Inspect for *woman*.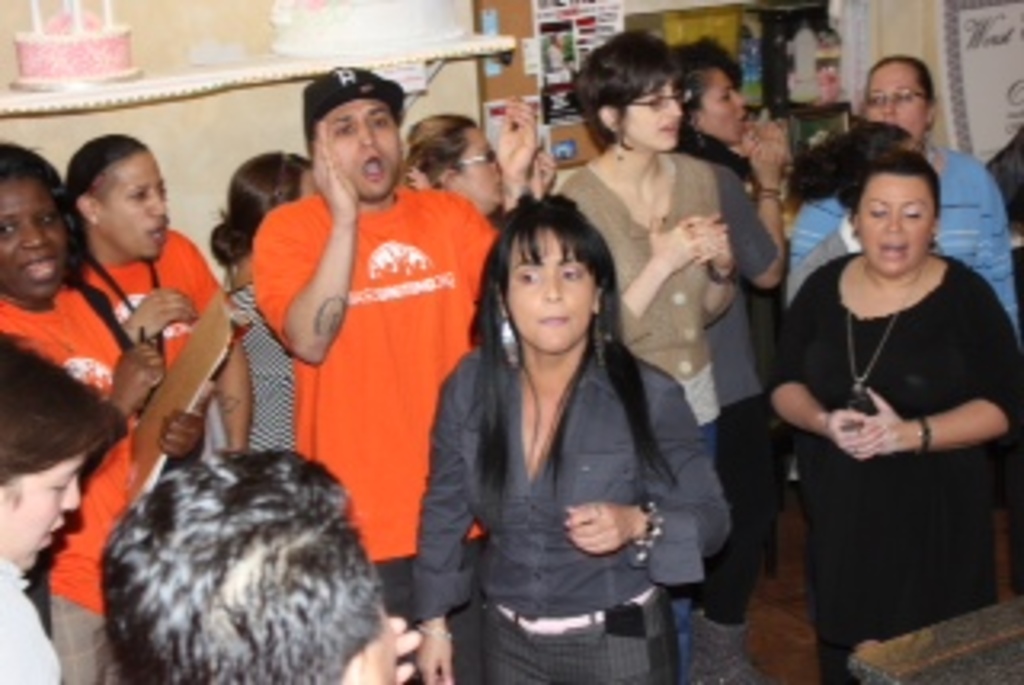
Inspection: 70, 128, 250, 458.
